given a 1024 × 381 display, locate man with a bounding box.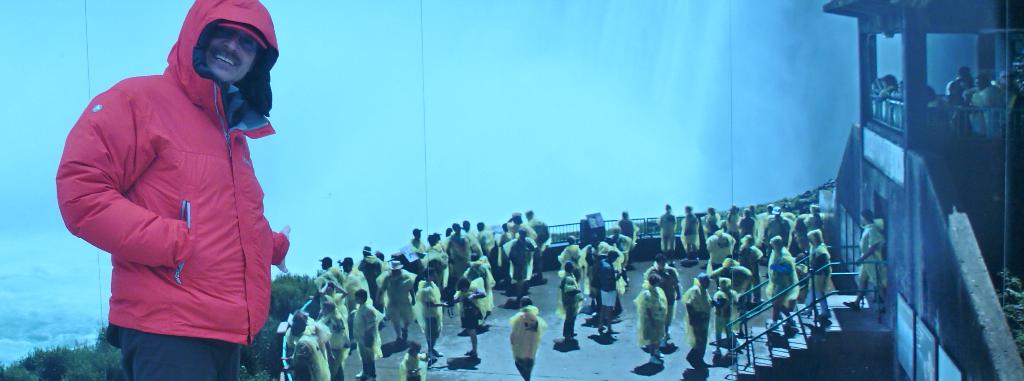
Located: select_region(680, 203, 701, 264).
